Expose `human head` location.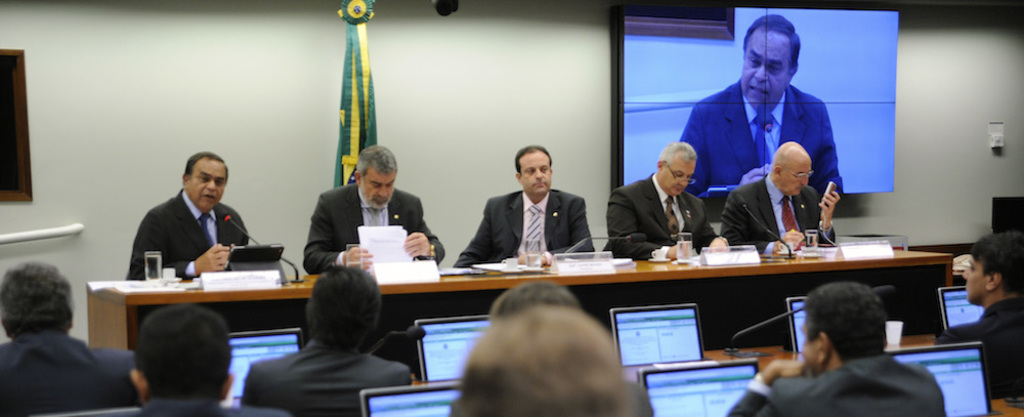
Exposed at (738, 12, 801, 112).
